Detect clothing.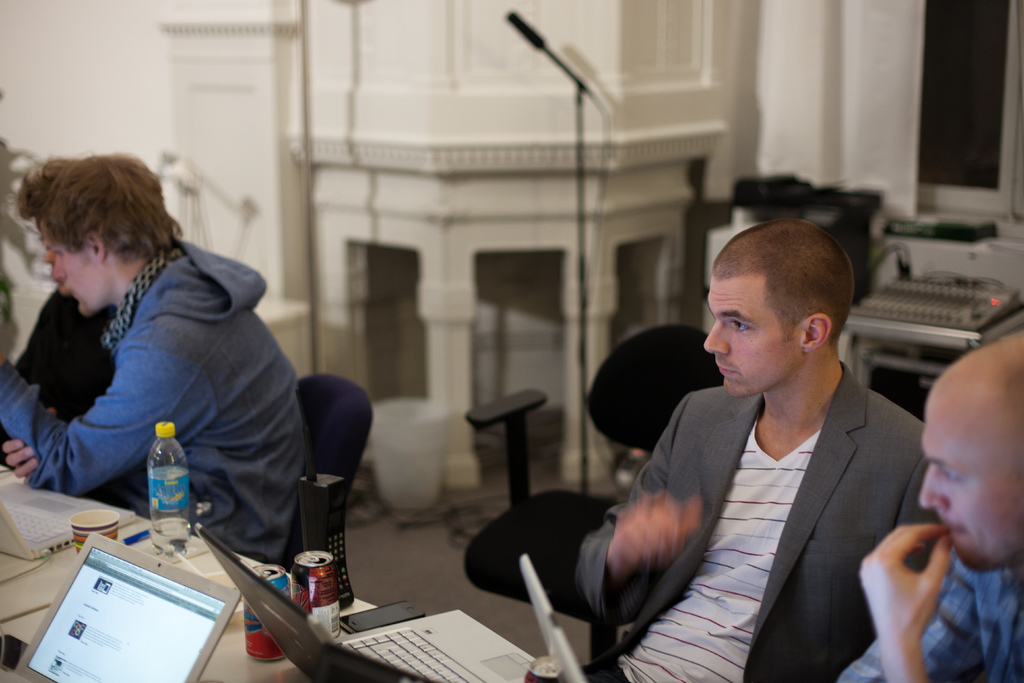
Detected at (left=0, top=235, right=312, bottom=564).
